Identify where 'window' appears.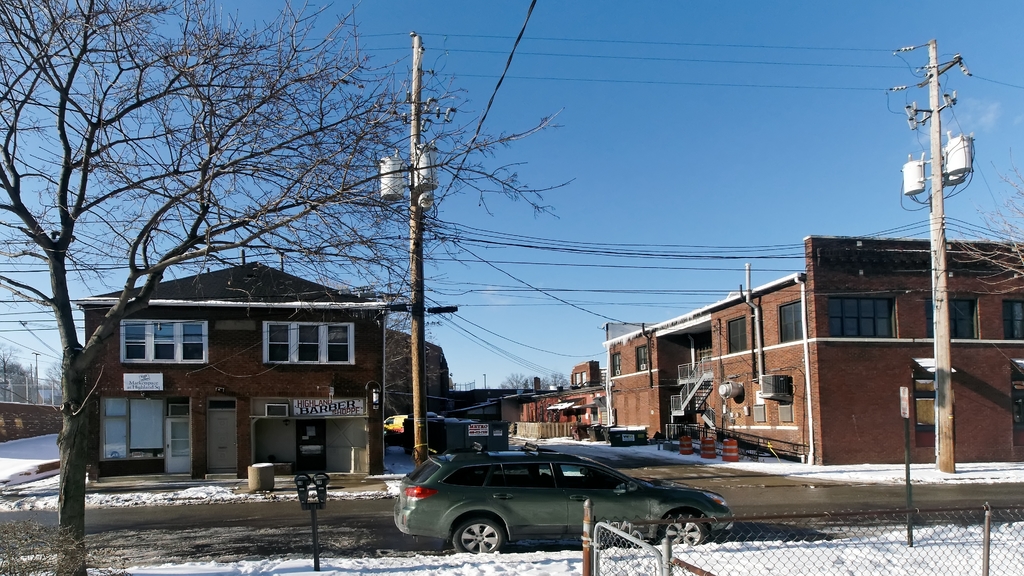
Appears at crop(637, 347, 648, 373).
